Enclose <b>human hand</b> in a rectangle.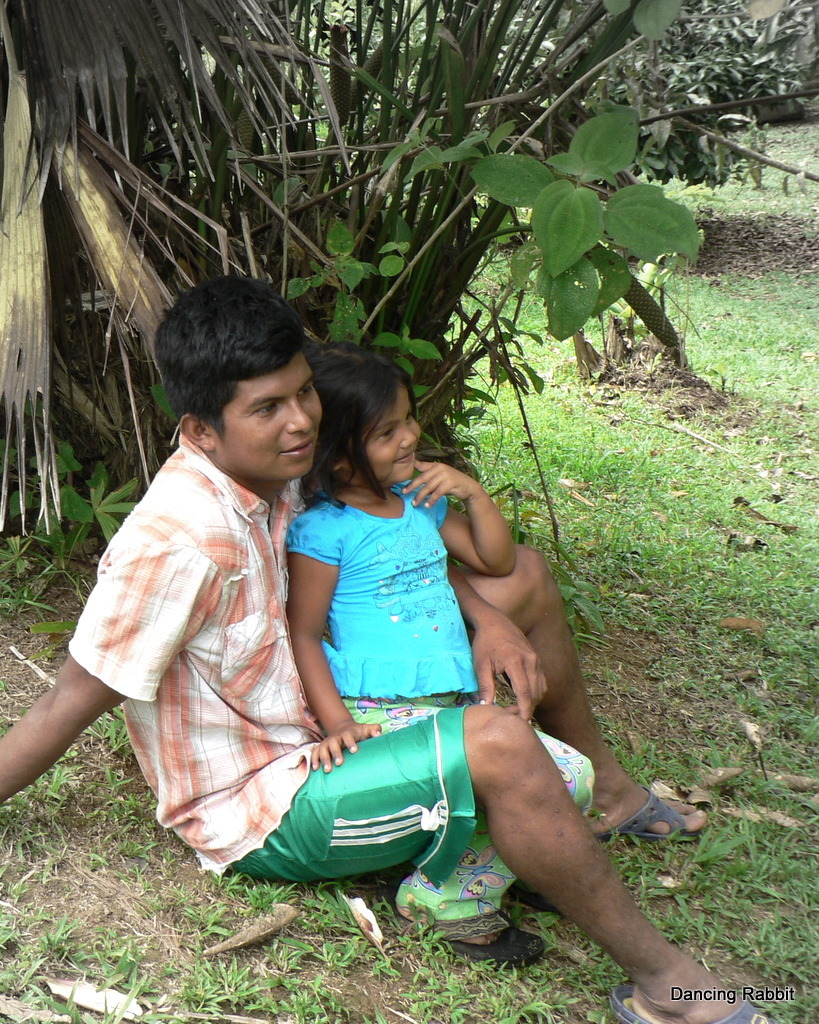
pyautogui.locateOnScreen(472, 632, 548, 722).
